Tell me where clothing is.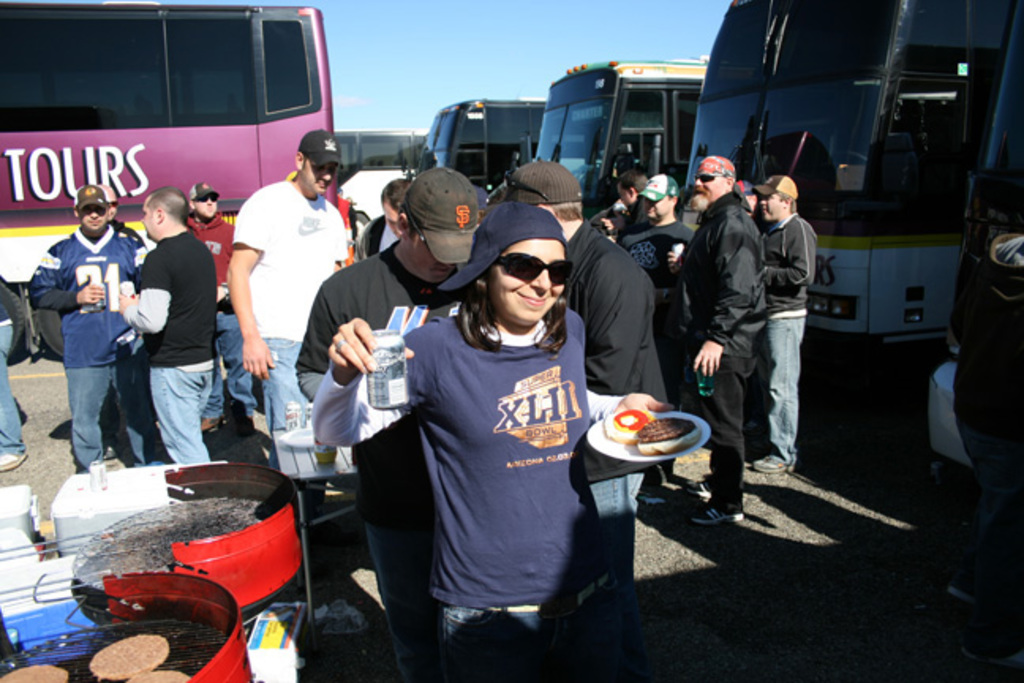
clothing is at detection(567, 212, 668, 403).
